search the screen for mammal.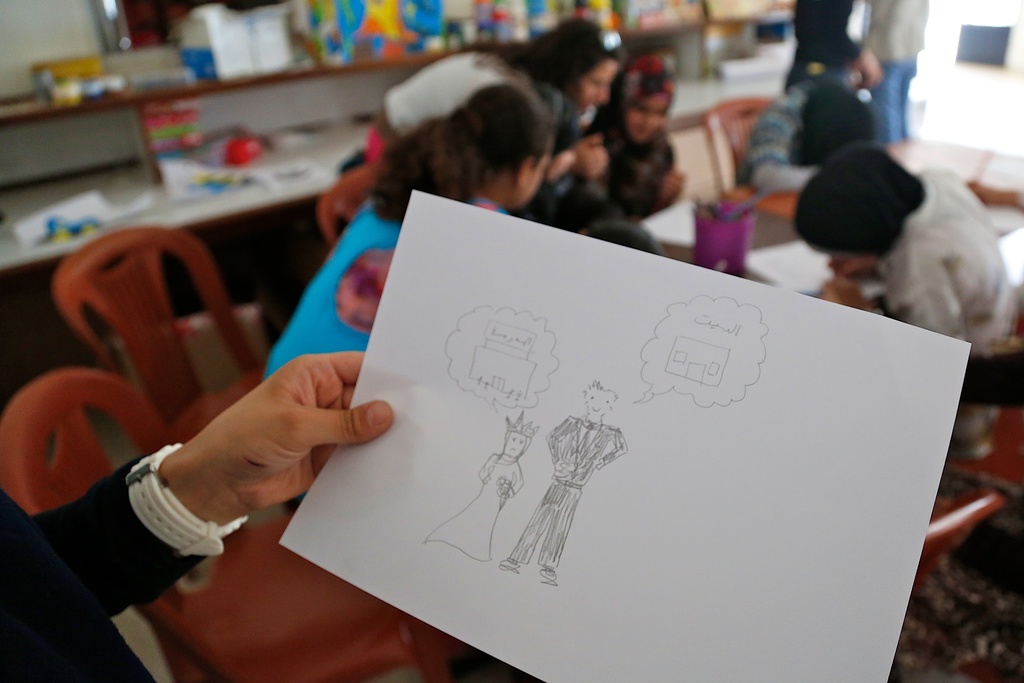
Found at x1=868 y1=0 x2=929 y2=143.
